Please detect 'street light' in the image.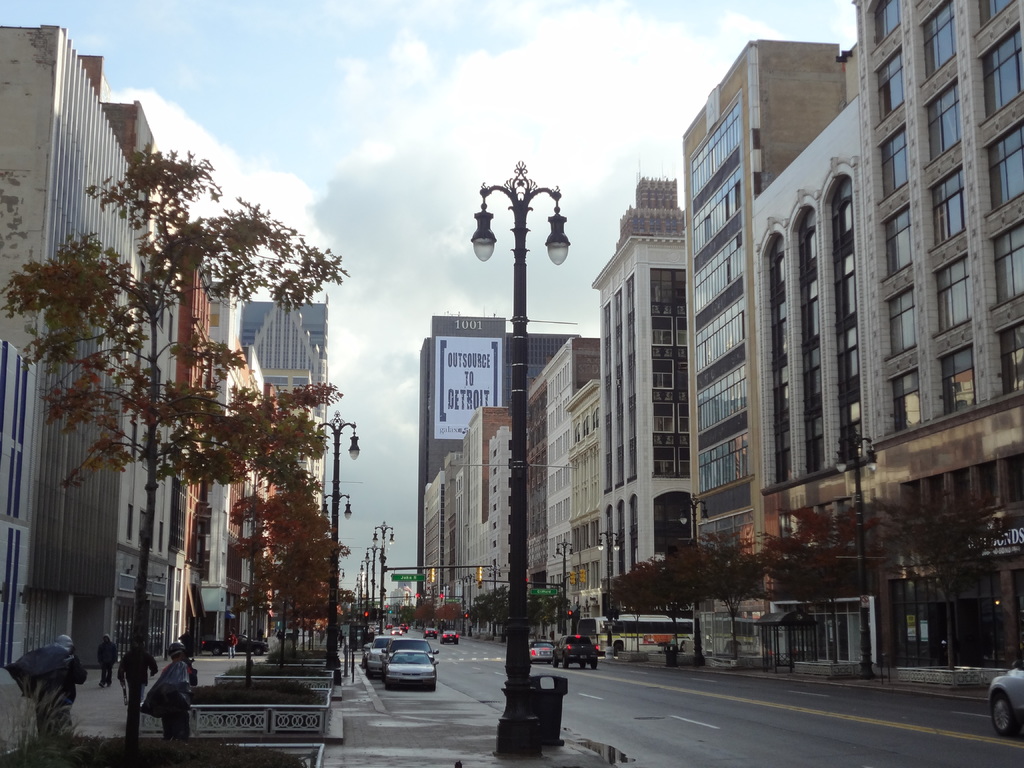
(x1=594, y1=529, x2=619, y2=654).
